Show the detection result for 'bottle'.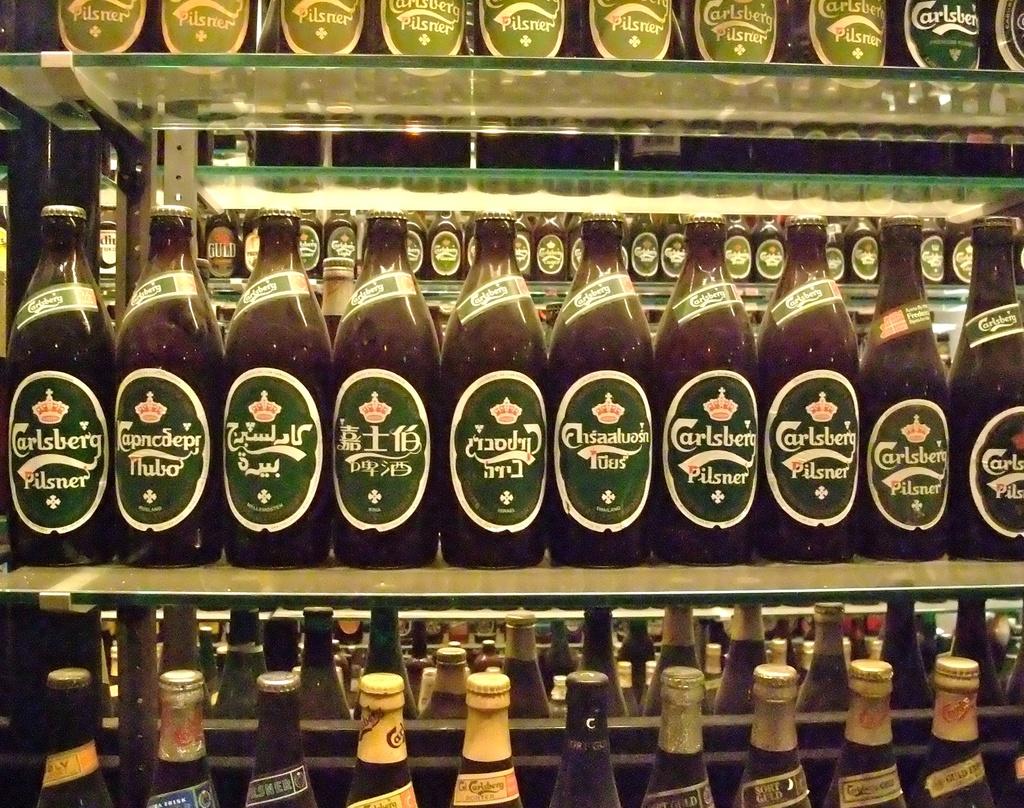
{"x1": 644, "y1": 617, "x2": 666, "y2": 643}.
